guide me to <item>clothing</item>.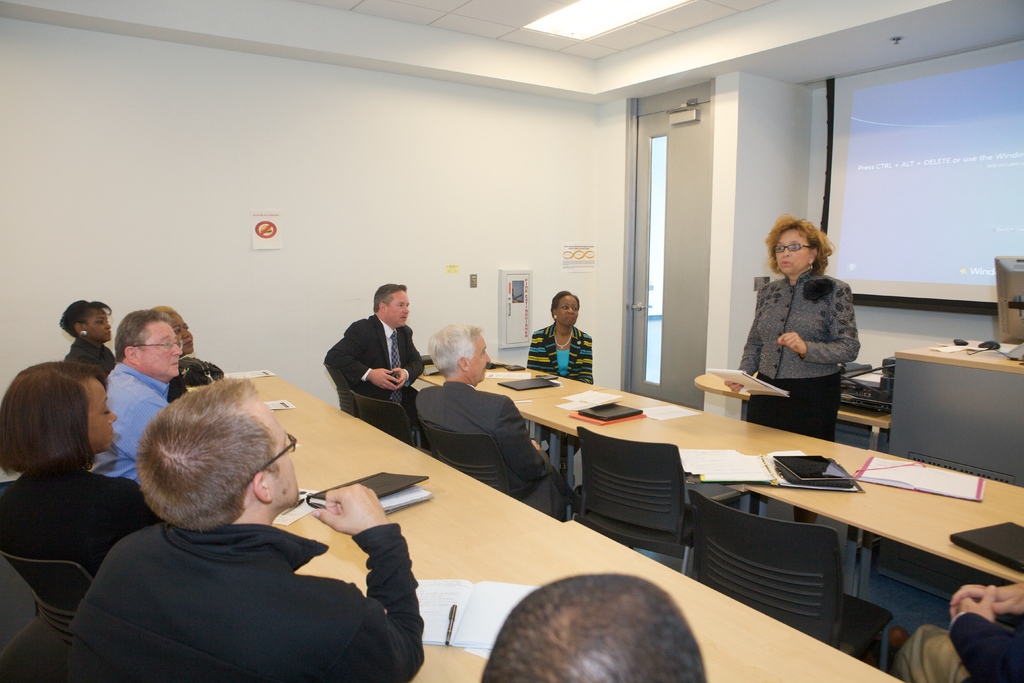
Guidance: select_region(735, 264, 861, 447).
